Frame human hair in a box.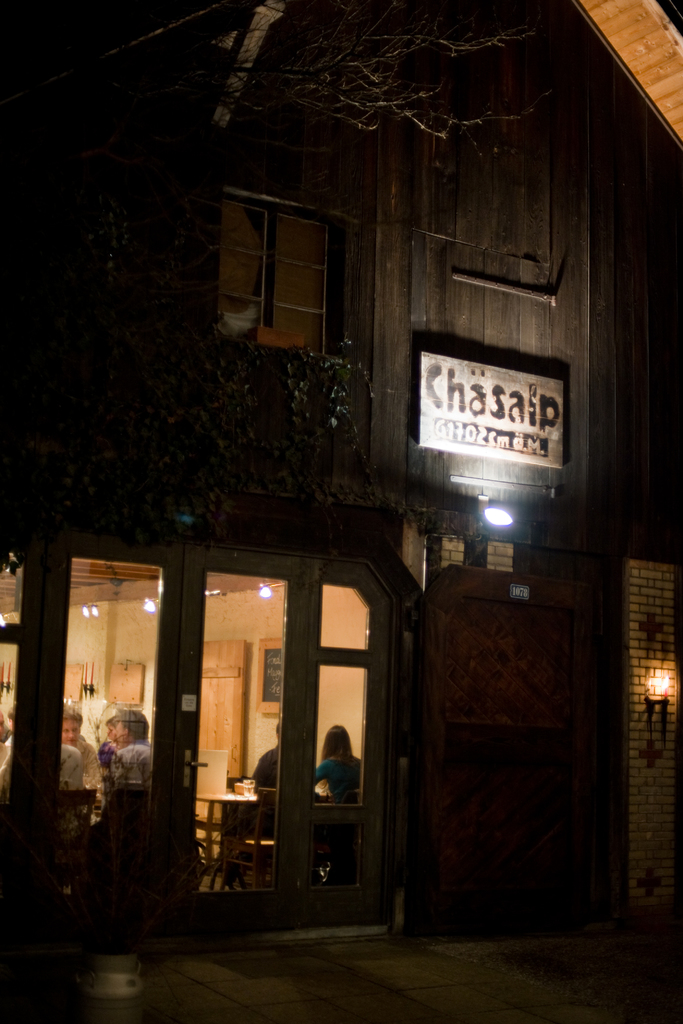
{"x1": 58, "y1": 704, "x2": 81, "y2": 737}.
